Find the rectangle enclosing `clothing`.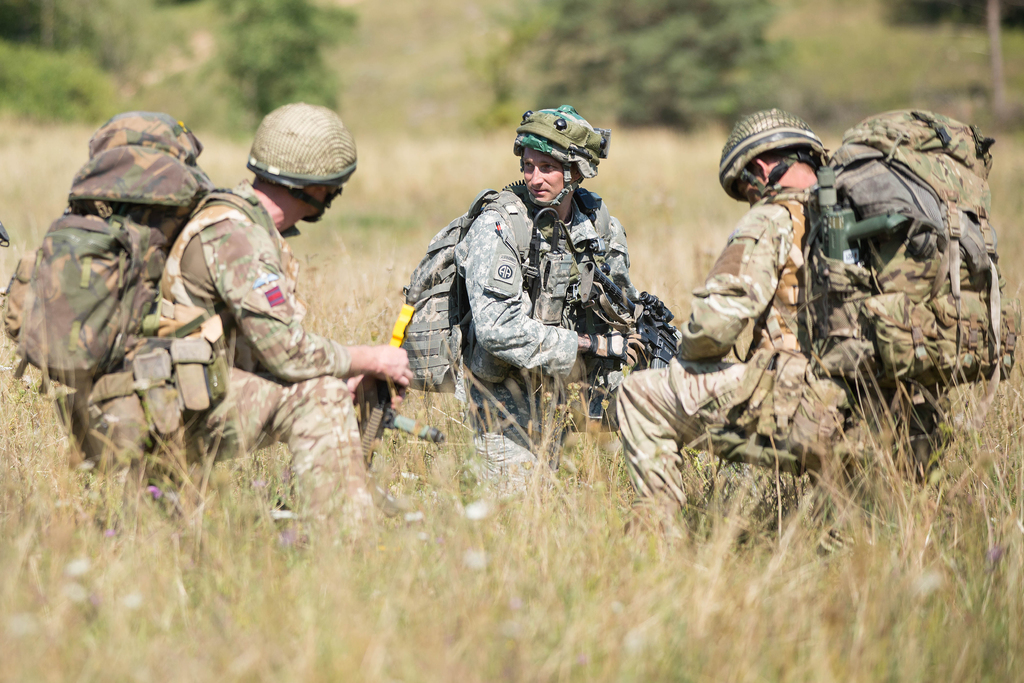
(left=401, top=138, right=670, bottom=457).
